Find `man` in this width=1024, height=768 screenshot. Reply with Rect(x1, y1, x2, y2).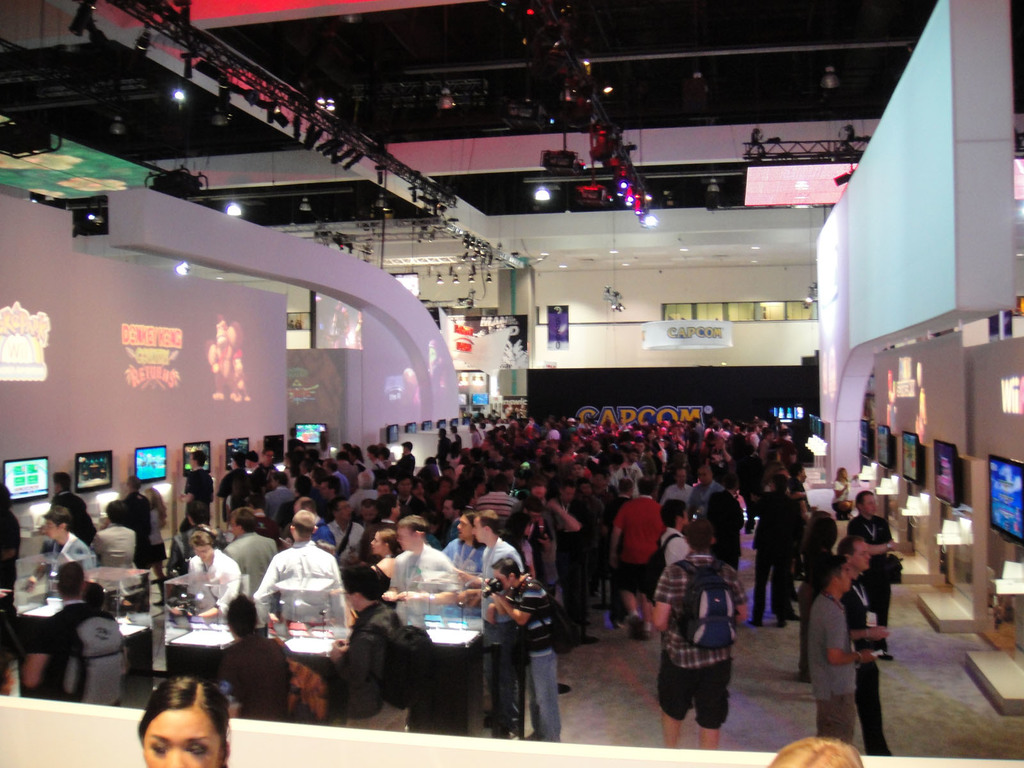
Rect(608, 475, 664, 637).
